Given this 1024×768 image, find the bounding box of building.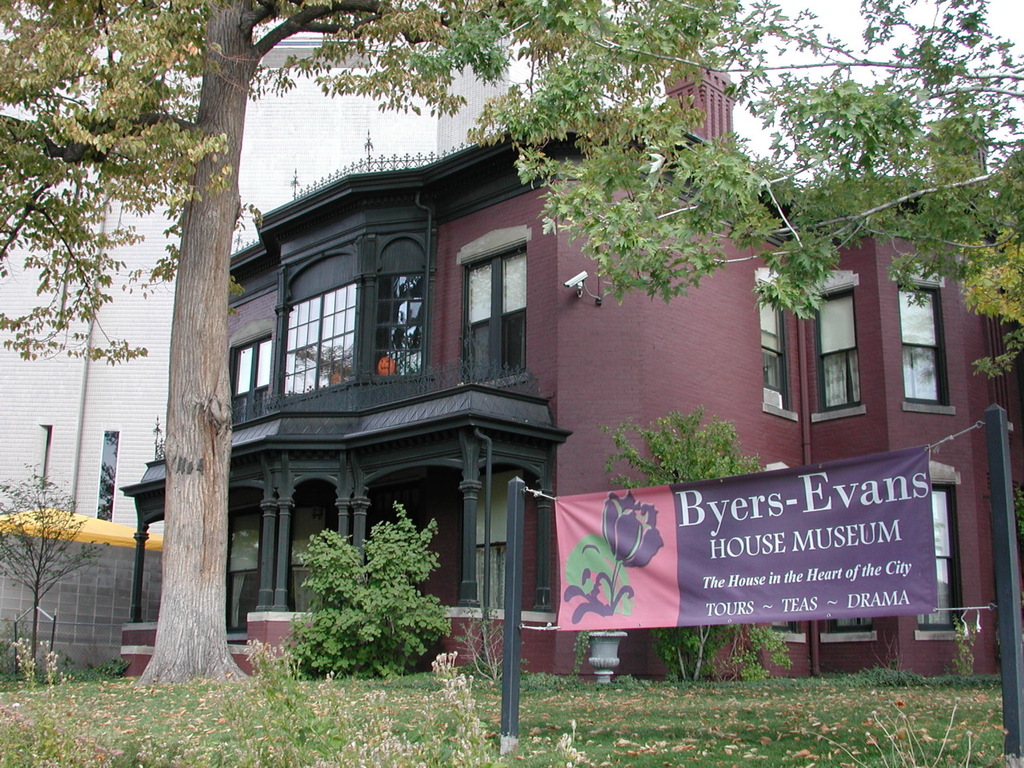
<box>129,52,1019,670</box>.
